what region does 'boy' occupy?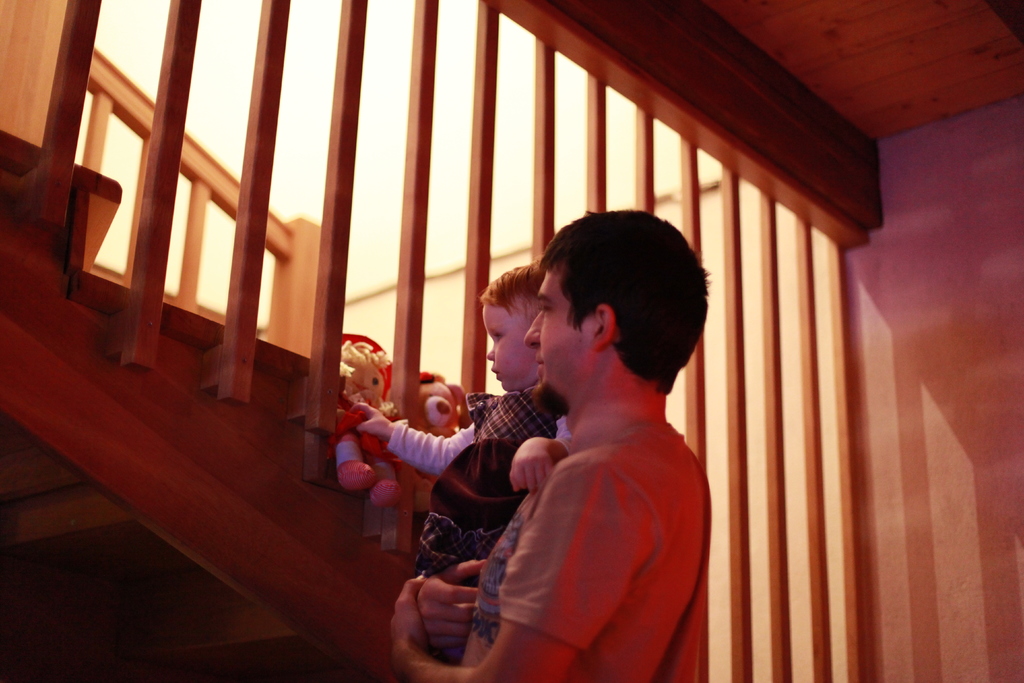
348,257,571,588.
